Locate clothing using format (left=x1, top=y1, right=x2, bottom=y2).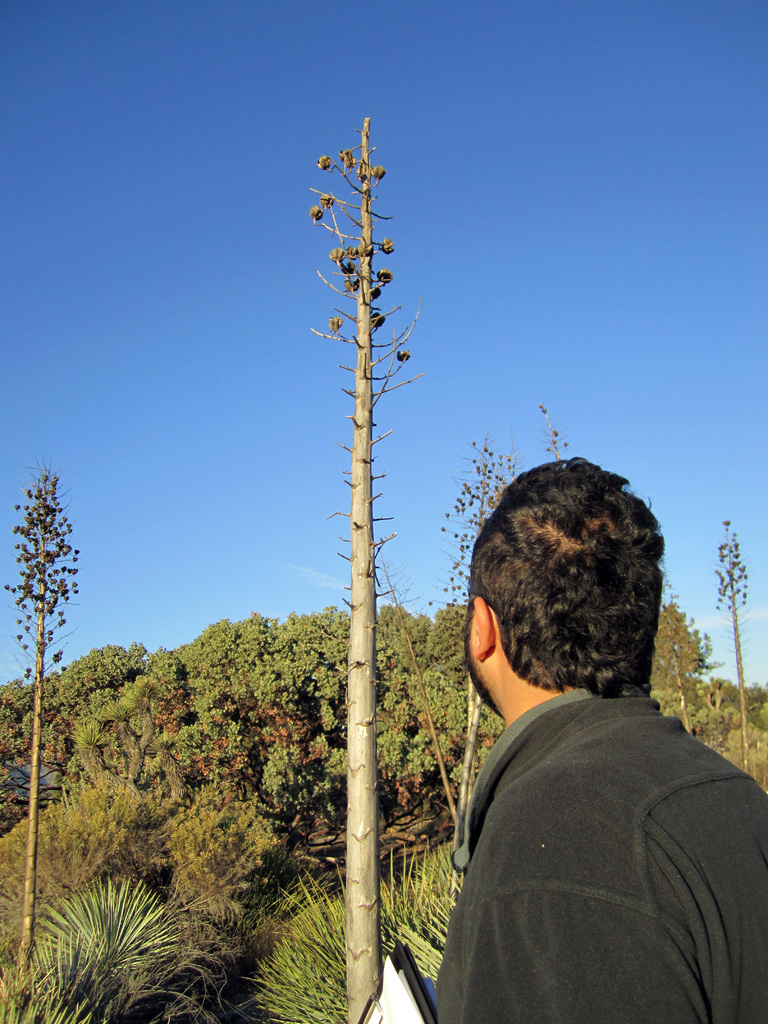
(left=426, top=684, right=767, bottom=1023).
